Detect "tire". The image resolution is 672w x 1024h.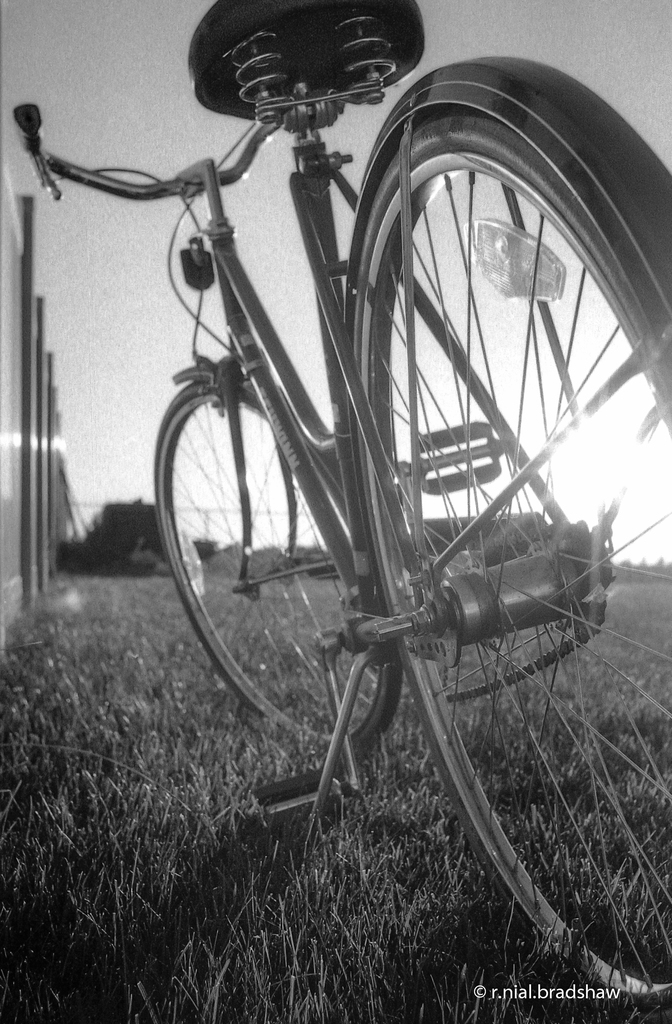
select_region(153, 324, 356, 762).
